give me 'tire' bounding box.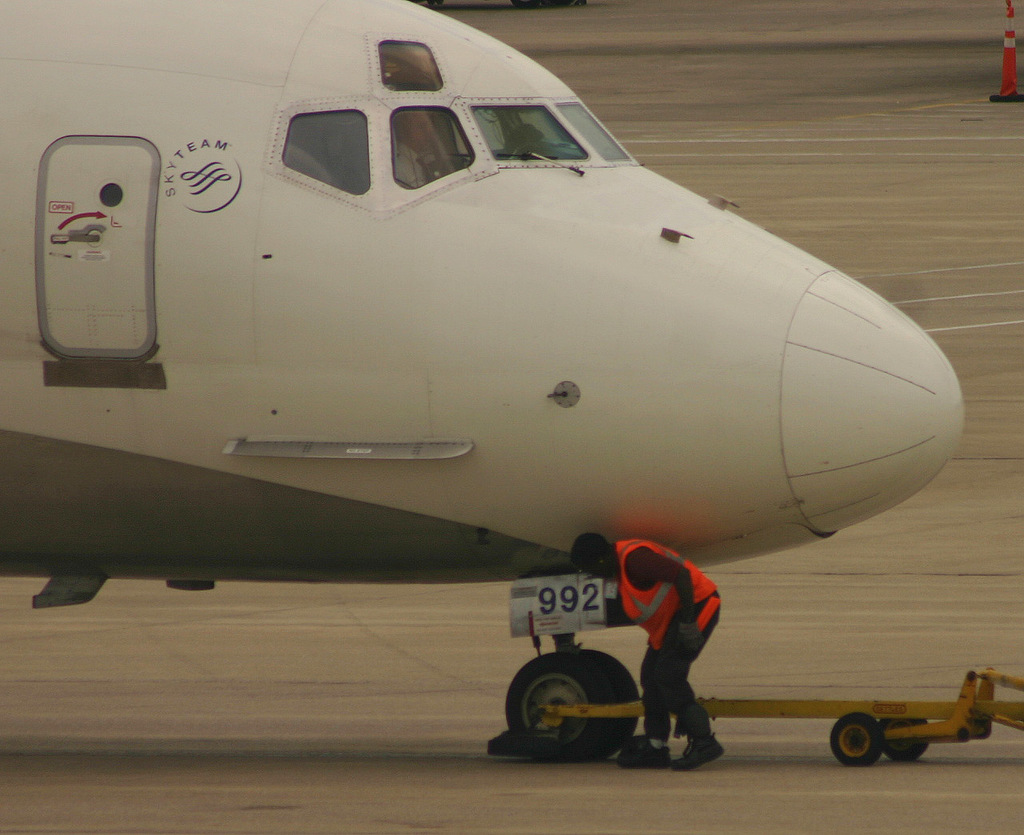
locate(829, 712, 883, 768).
